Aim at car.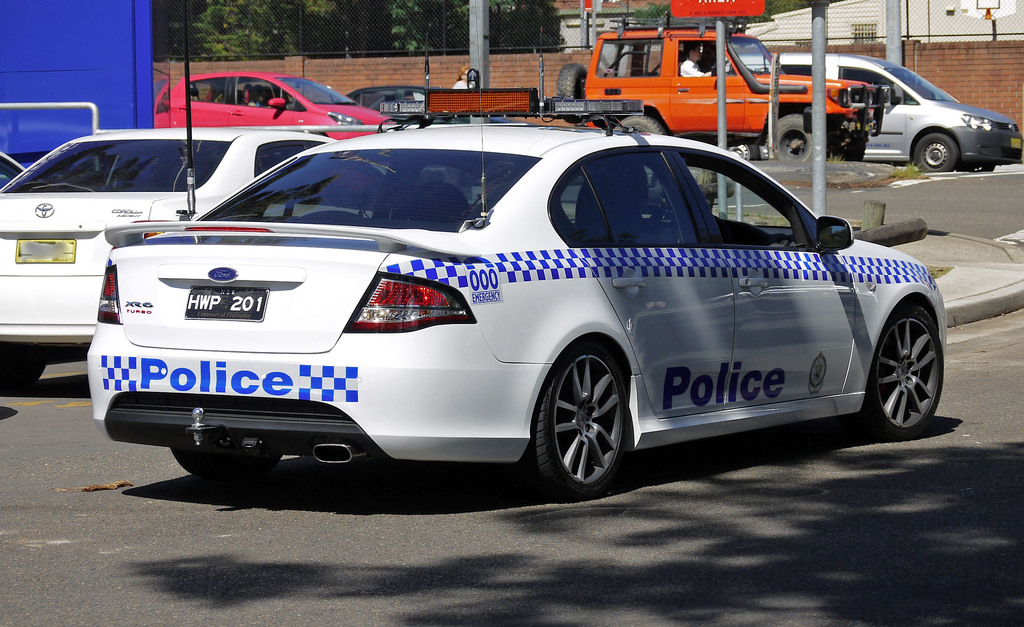
Aimed at Rect(340, 79, 429, 118).
